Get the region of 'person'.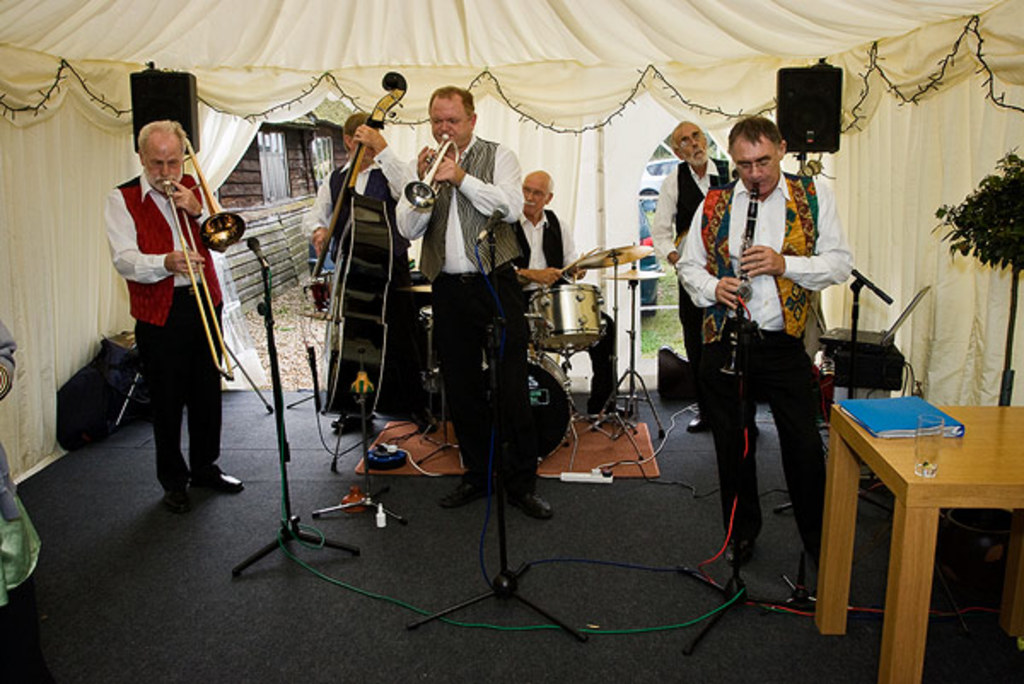
(x1=300, y1=111, x2=430, y2=432).
